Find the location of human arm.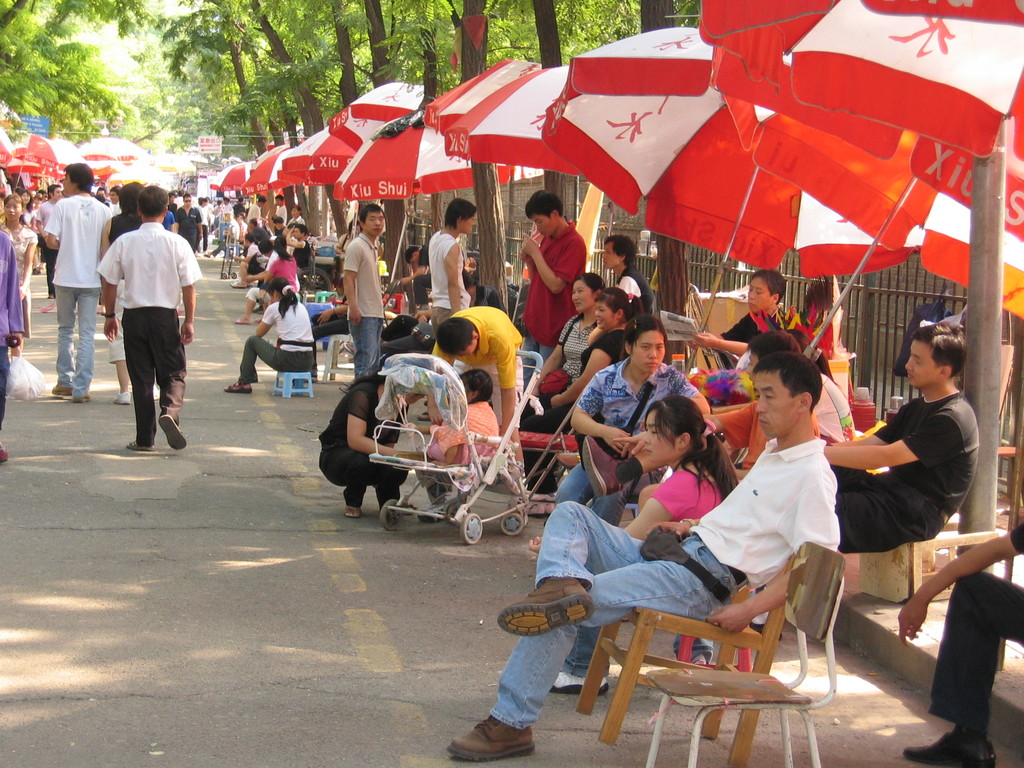
Location: region(821, 401, 968, 474).
